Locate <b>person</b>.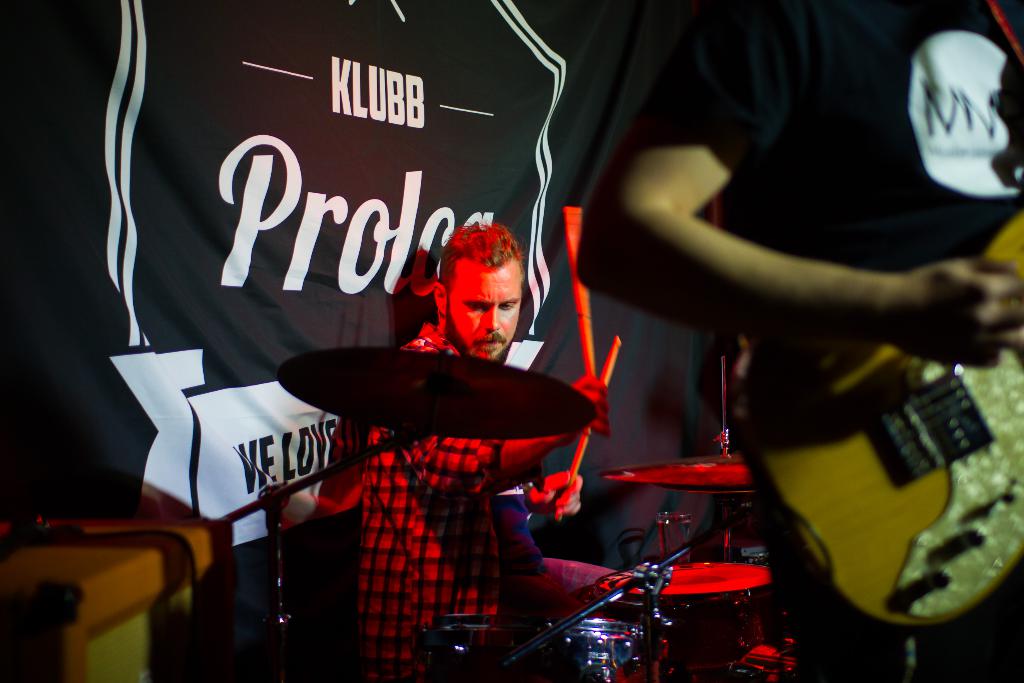
Bounding box: Rect(573, 0, 1023, 682).
